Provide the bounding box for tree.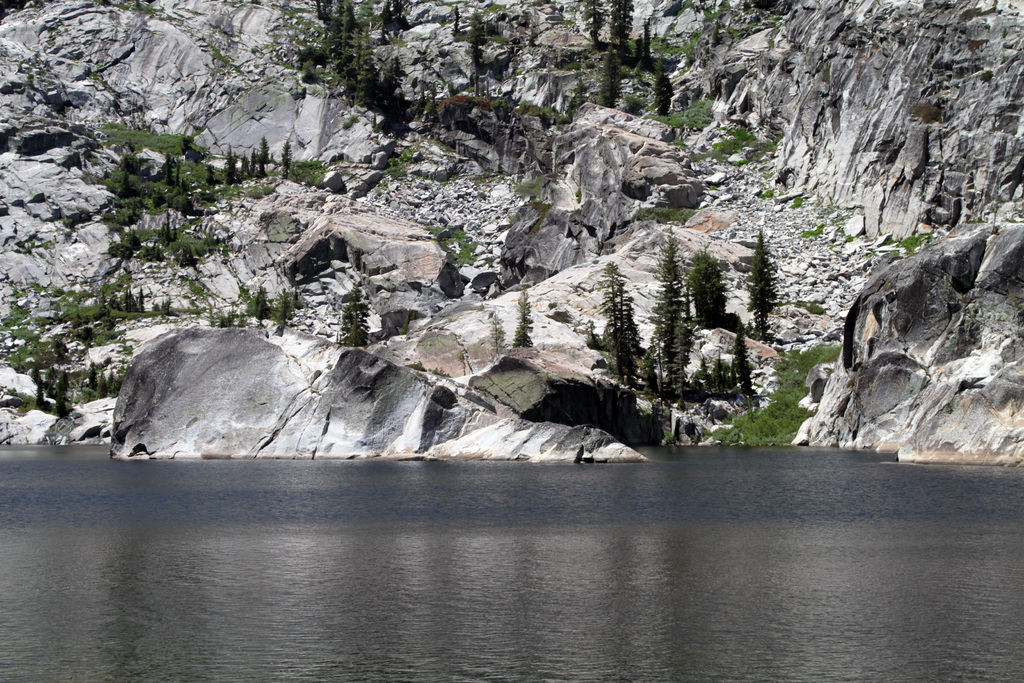
{"x1": 730, "y1": 332, "x2": 767, "y2": 408}.
